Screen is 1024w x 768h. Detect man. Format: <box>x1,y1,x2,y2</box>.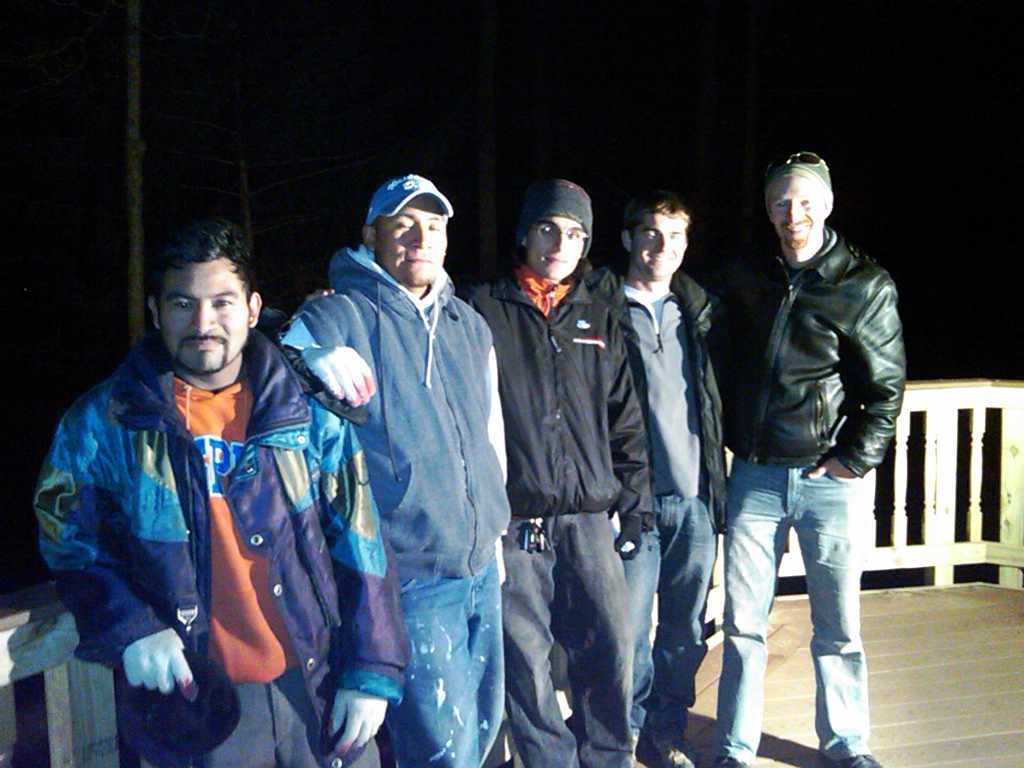
<box>704,146,904,767</box>.
